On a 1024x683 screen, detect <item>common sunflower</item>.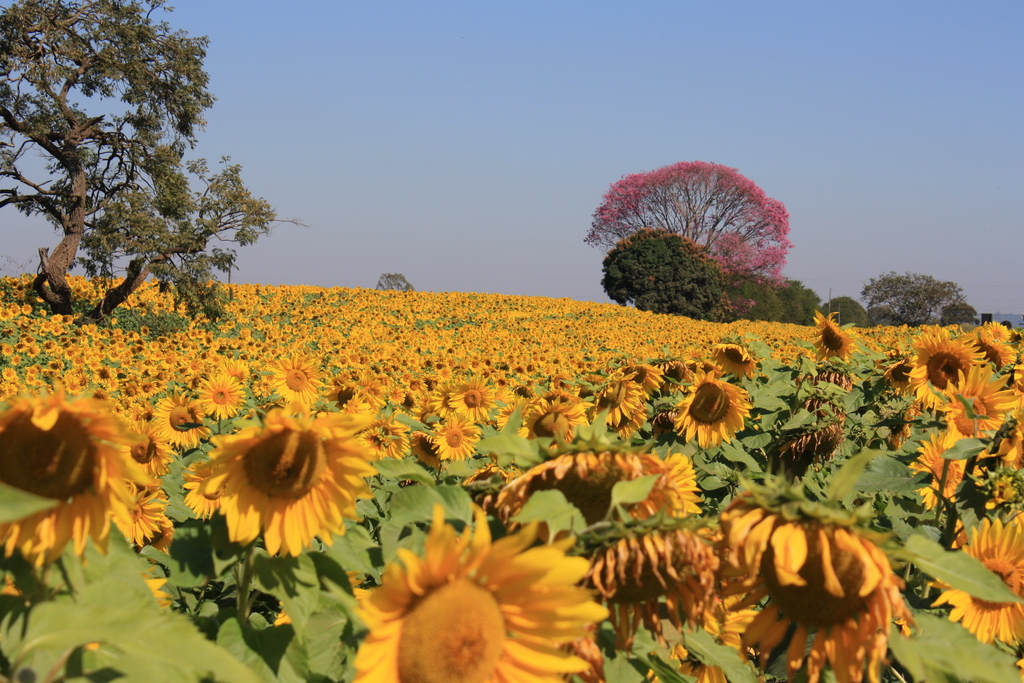
941, 507, 1023, 657.
